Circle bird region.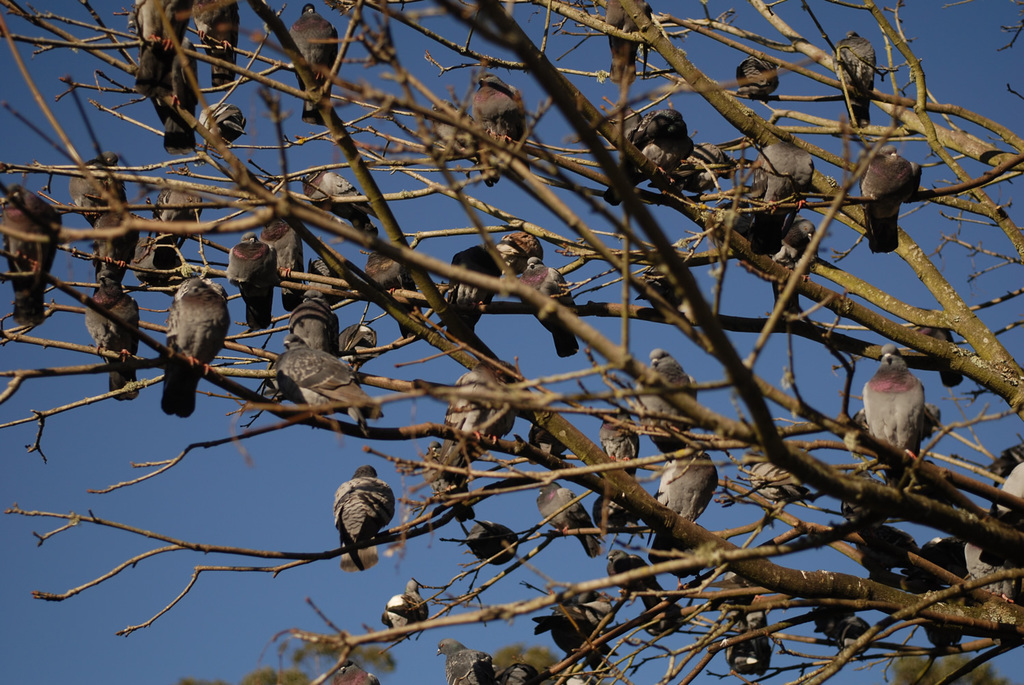
Region: x1=604, y1=549, x2=668, y2=616.
